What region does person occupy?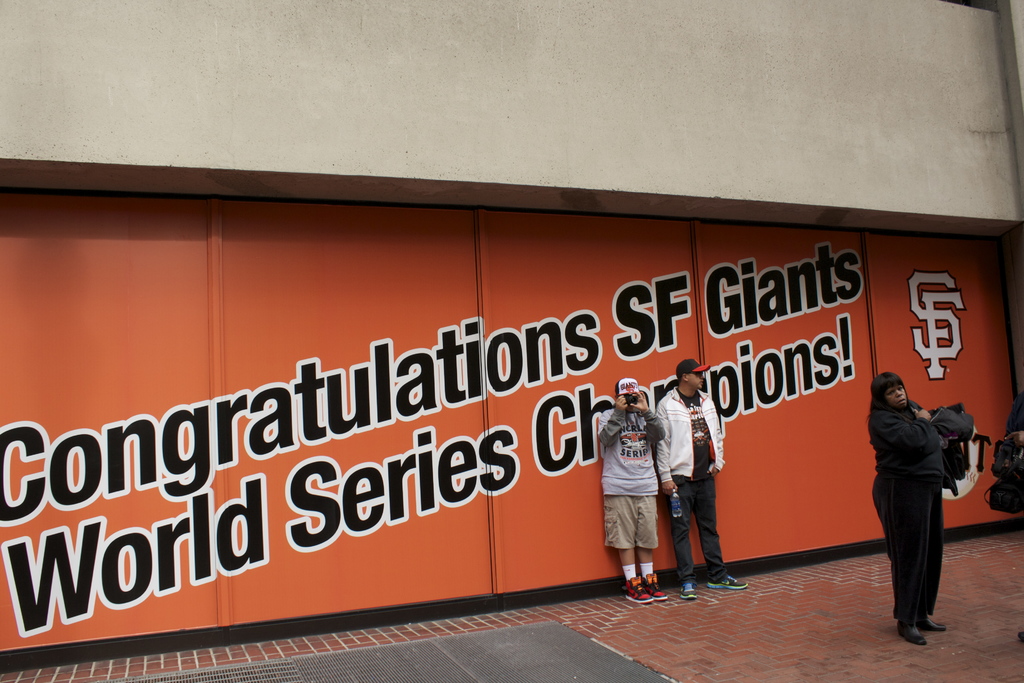
x1=988, y1=387, x2=1023, y2=520.
